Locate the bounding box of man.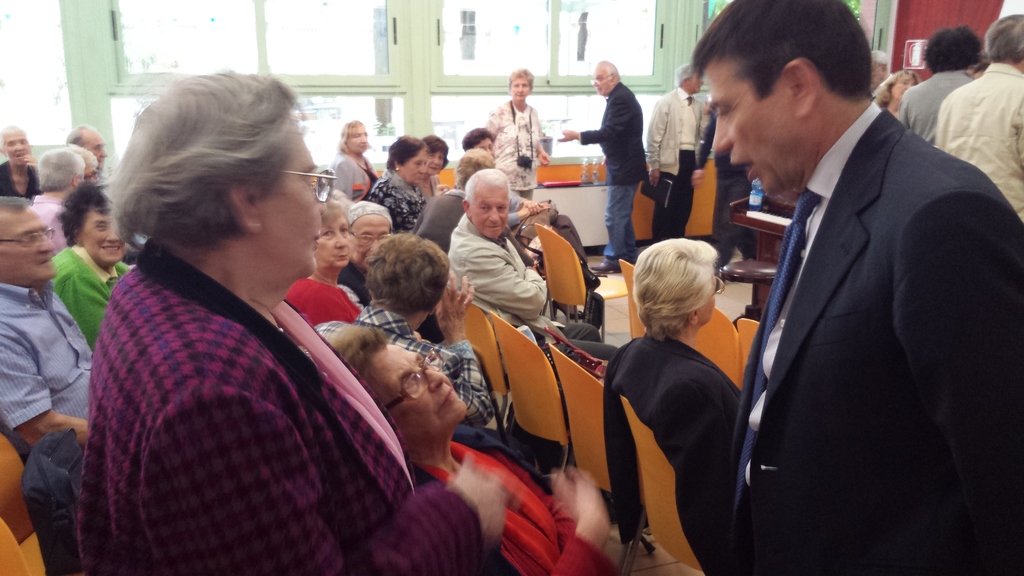
Bounding box: 641:57:710:243.
